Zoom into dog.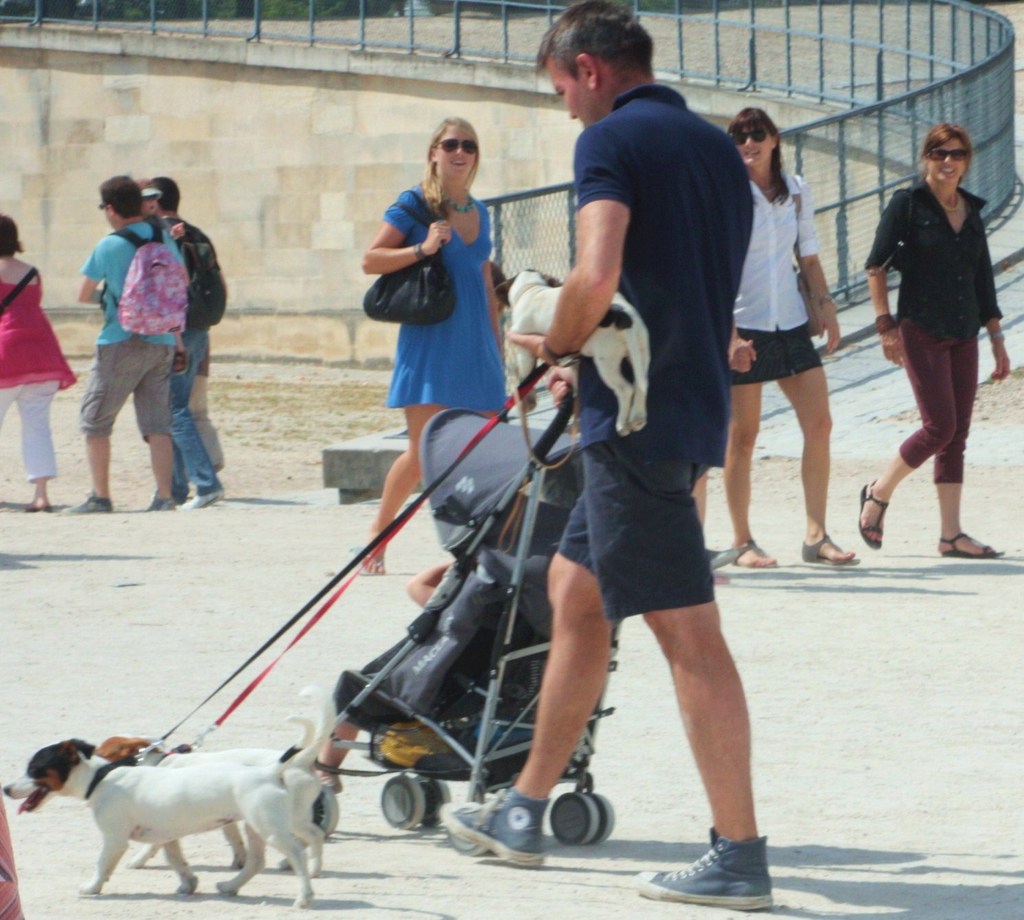
Zoom target: 0/712/314/912.
